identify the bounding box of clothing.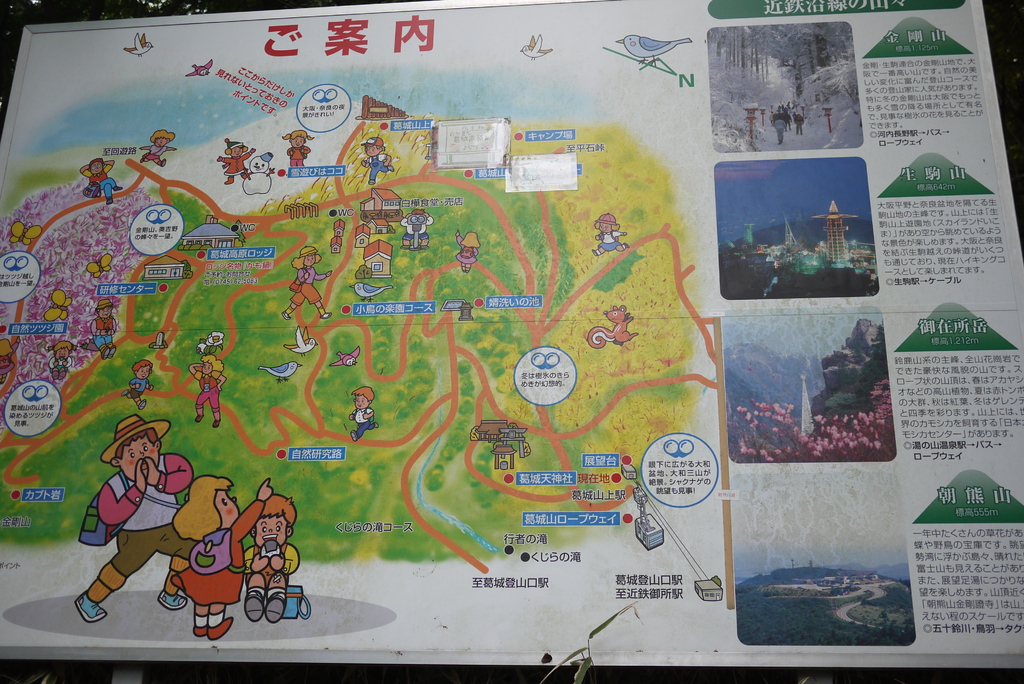
x1=454, y1=231, x2=476, y2=263.
